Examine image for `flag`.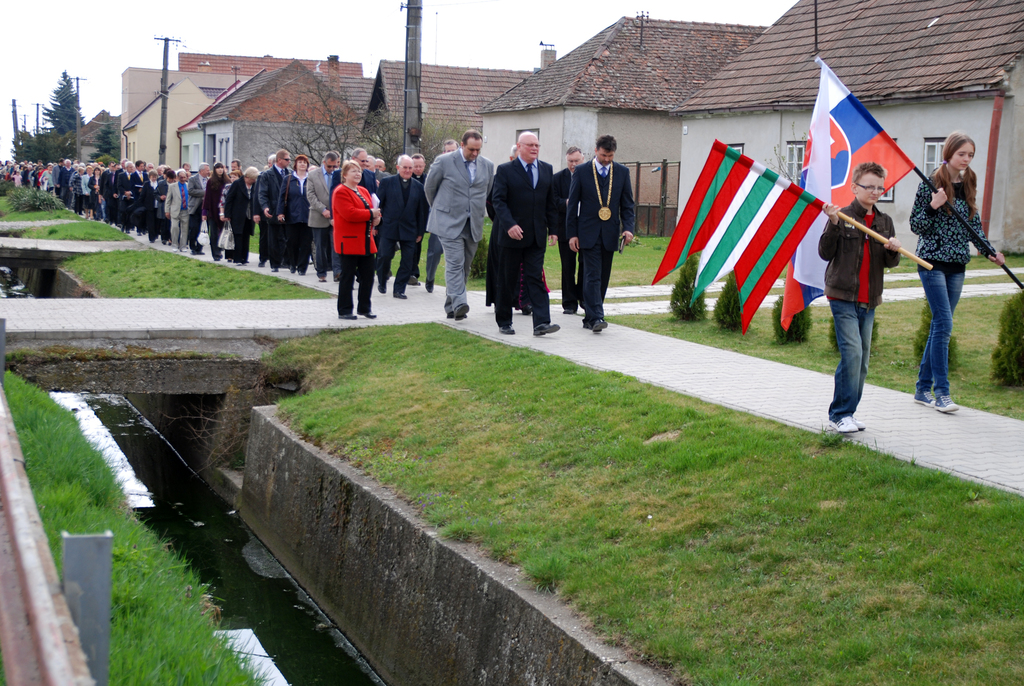
Examination result: [782,51,912,332].
